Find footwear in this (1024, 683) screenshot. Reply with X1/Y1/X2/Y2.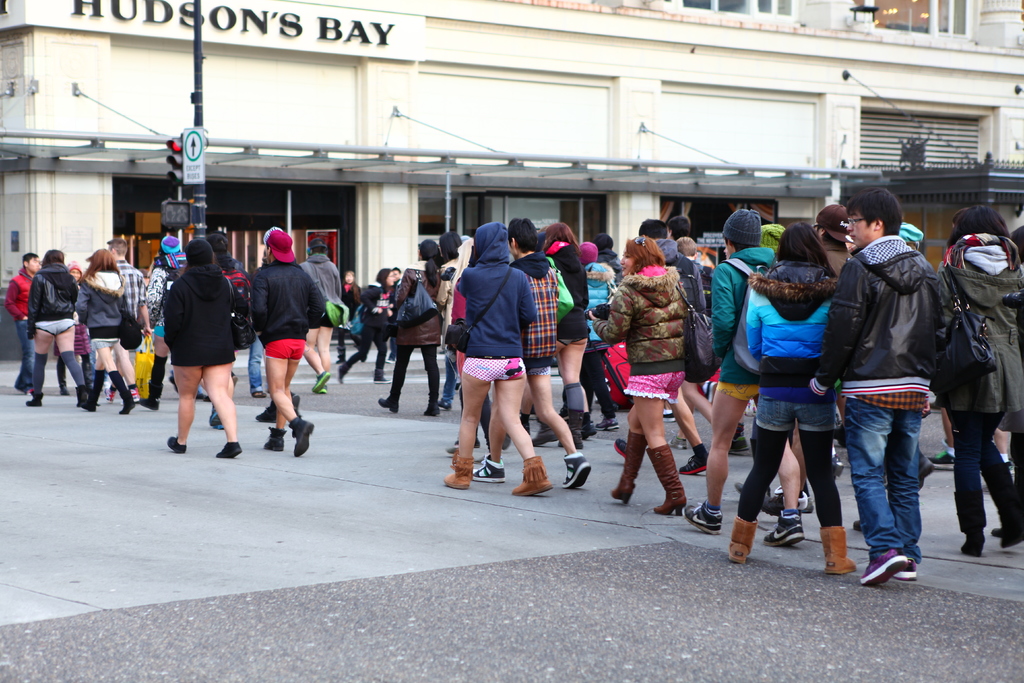
659/411/675/423.
